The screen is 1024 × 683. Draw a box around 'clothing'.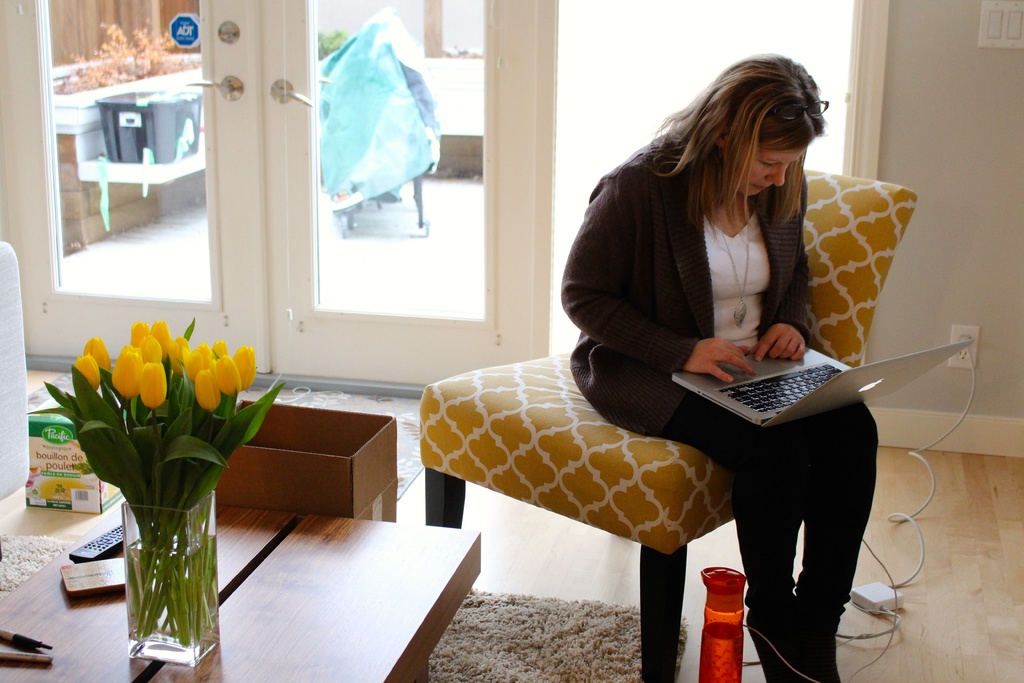
(558,125,882,682).
